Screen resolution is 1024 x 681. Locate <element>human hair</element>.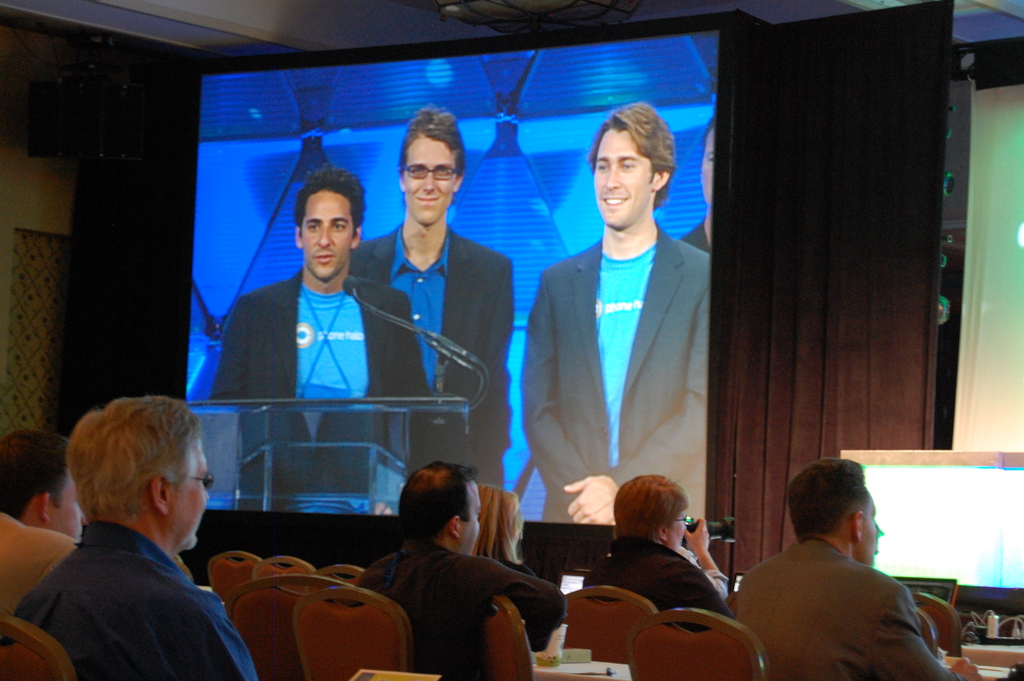
l=399, t=105, r=463, b=179.
